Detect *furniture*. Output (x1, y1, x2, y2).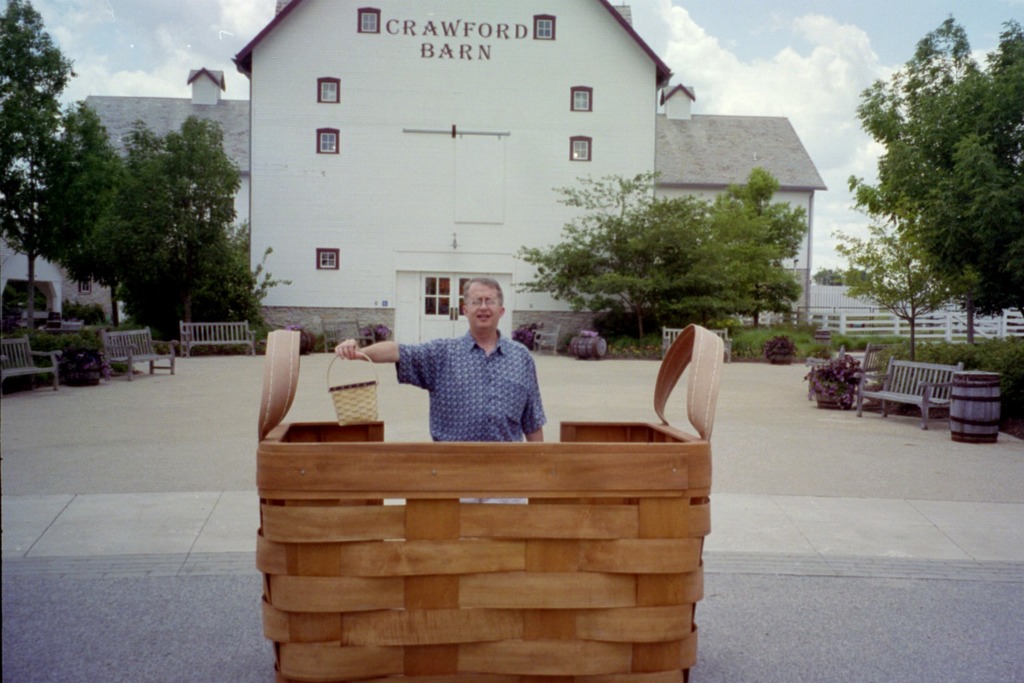
(663, 325, 730, 362).
